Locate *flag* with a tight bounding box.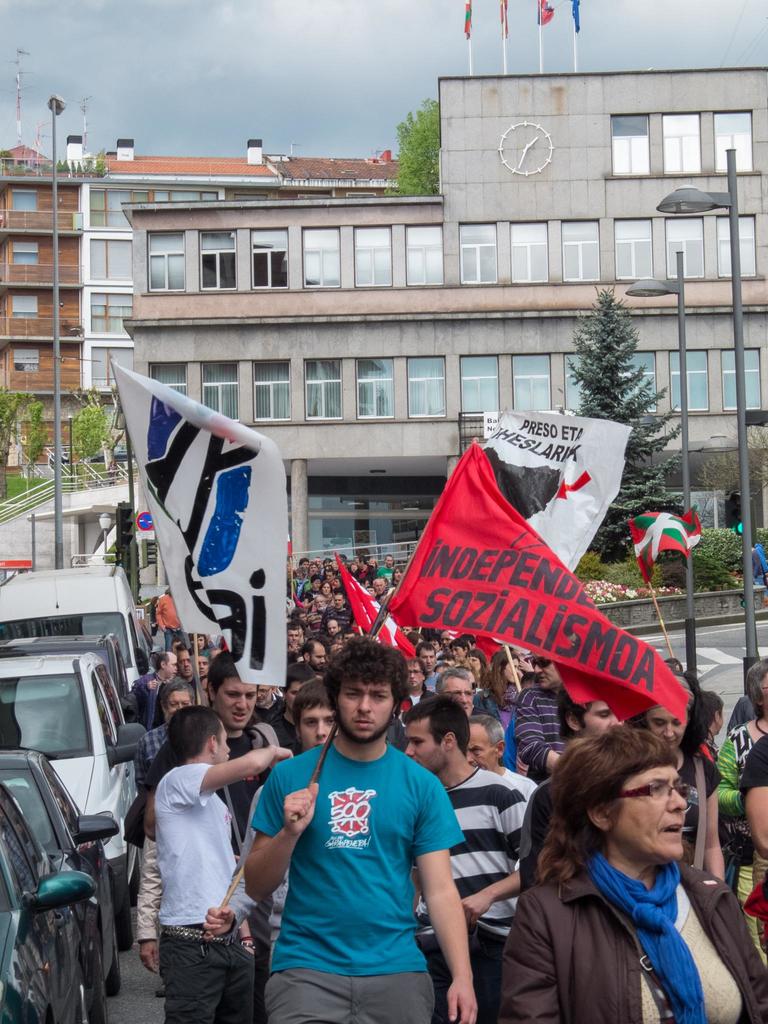
x1=630, y1=509, x2=706, y2=582.
